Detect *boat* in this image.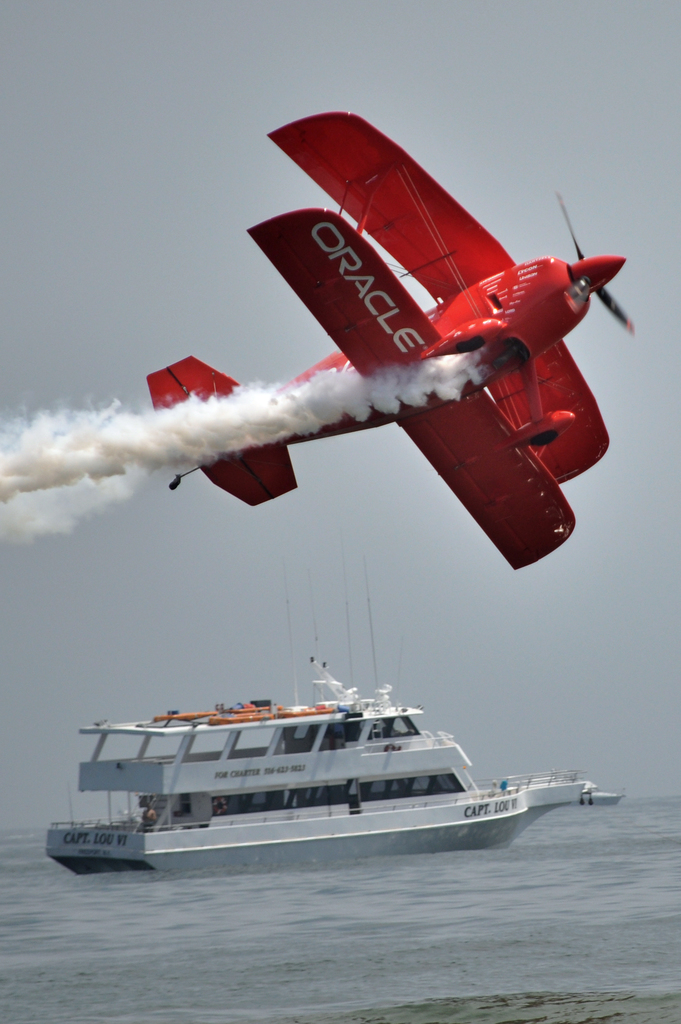
Detection: box=[580, 791, 625, 810].
